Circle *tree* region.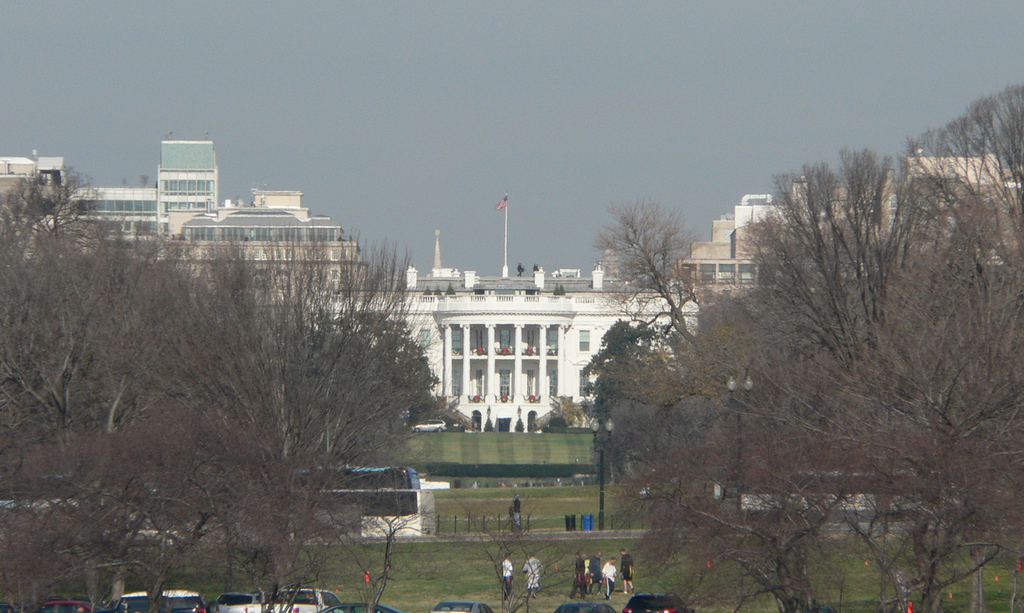
Region: 588, 85, 1023, 612.
